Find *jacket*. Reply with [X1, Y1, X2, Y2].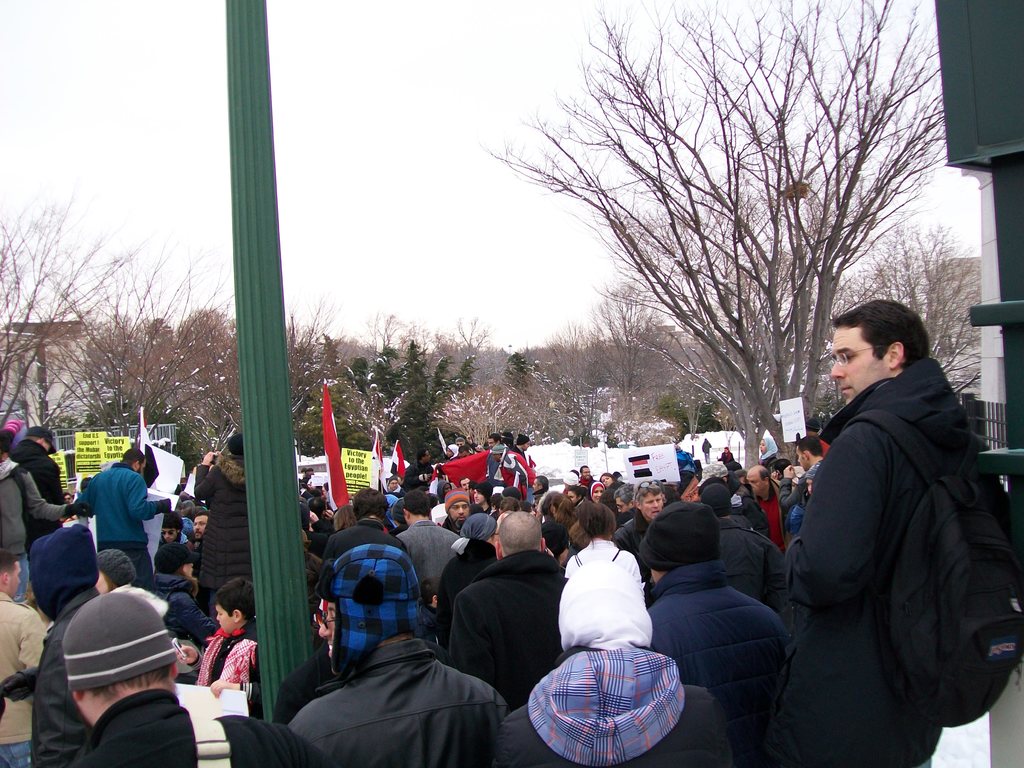
[70, 686, 307, 767].
